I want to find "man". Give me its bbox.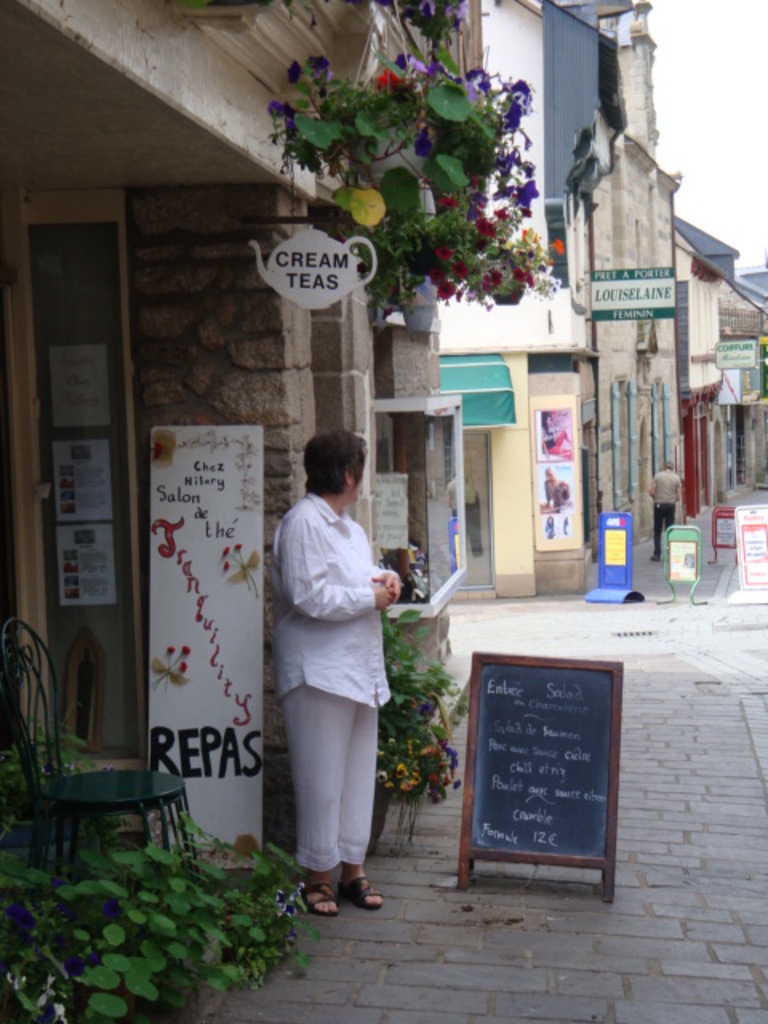
{"left": 648, "top": 461, "right": 682, "bottom": 558}.
